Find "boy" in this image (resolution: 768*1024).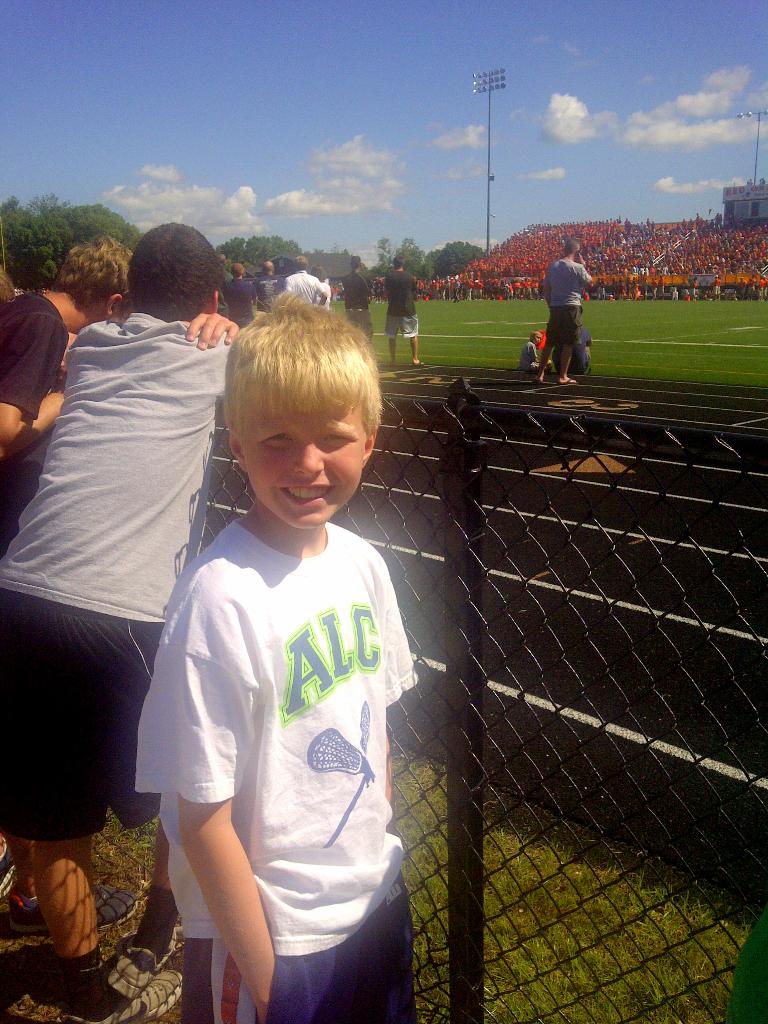
{"left": 0, "top": 222, "right": 242, "bottom": 1023}.
